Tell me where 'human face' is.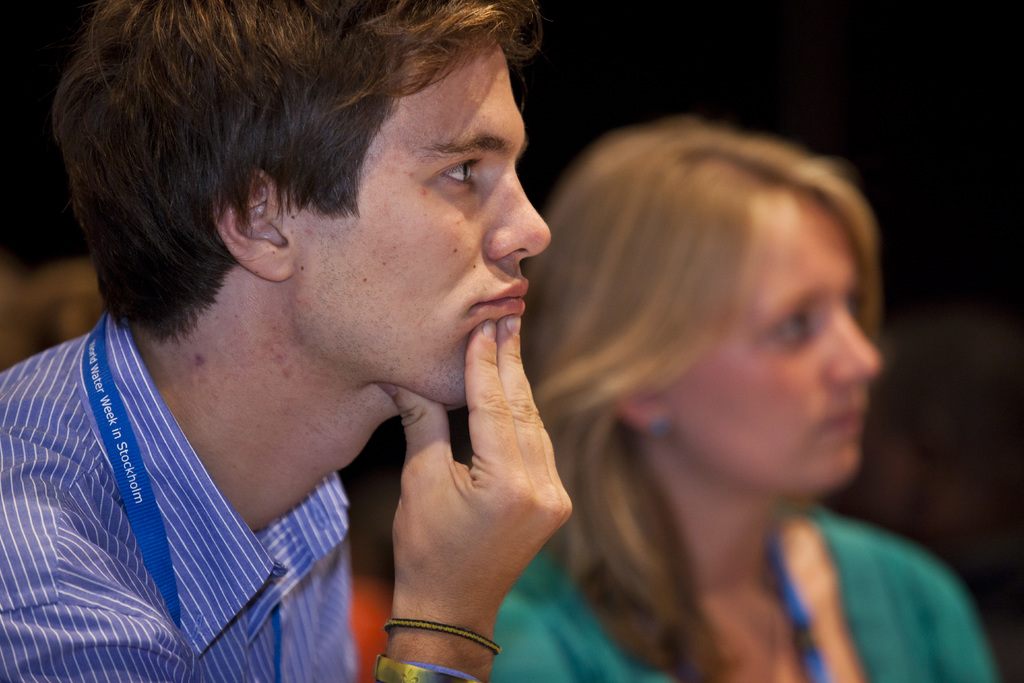
'human face' is at [298,37,550,409].
